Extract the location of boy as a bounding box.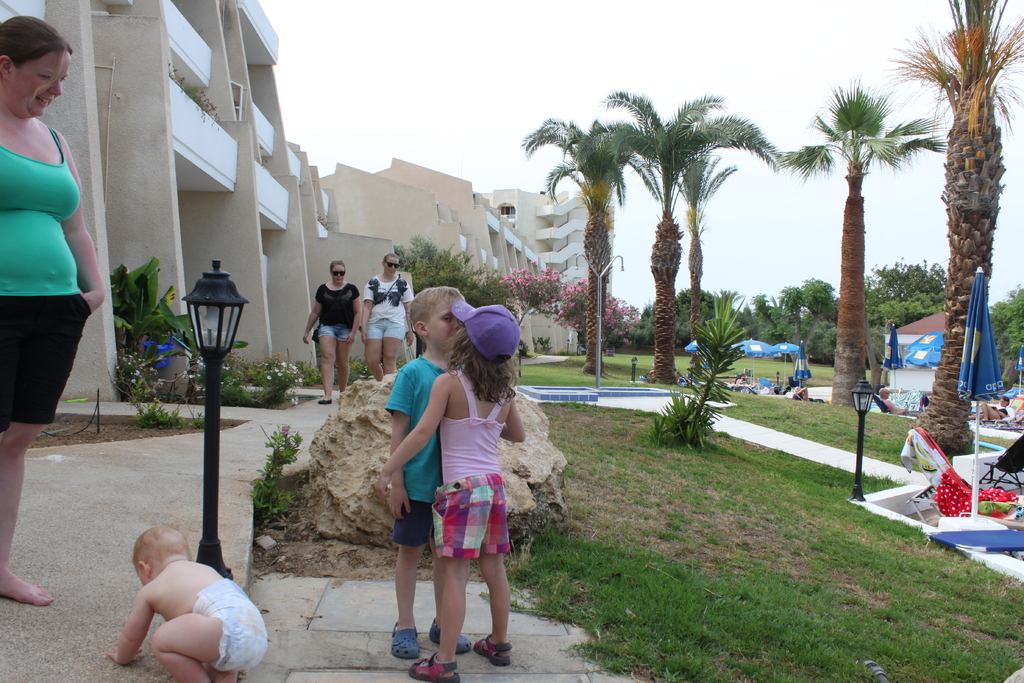
x1=109 y1=528 x2=266 y2=677.
